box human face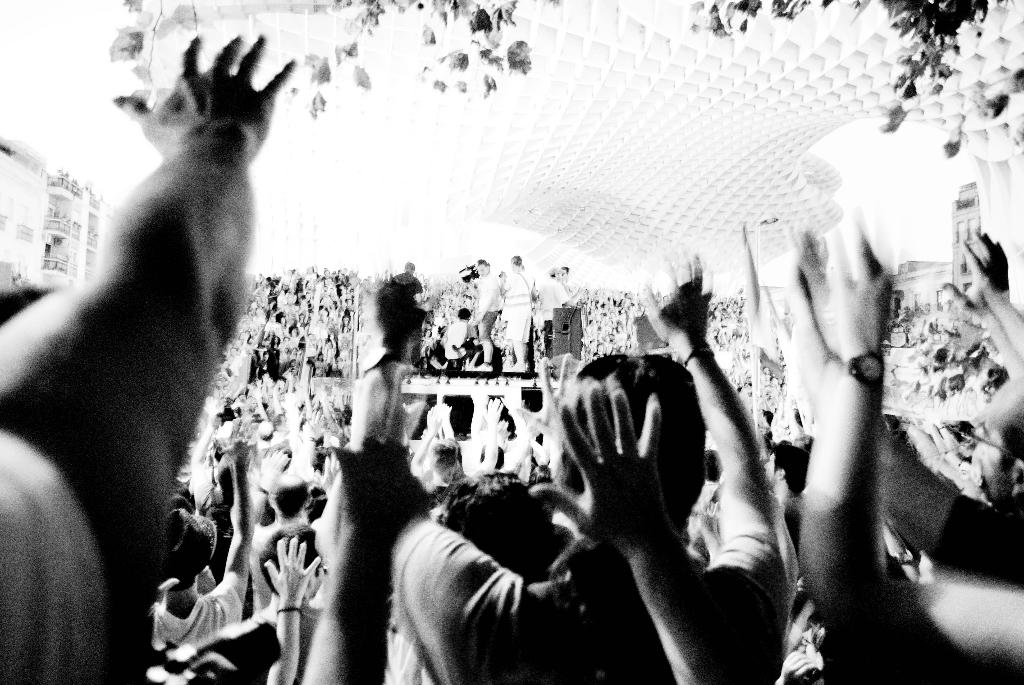
[477,263,490,275]
